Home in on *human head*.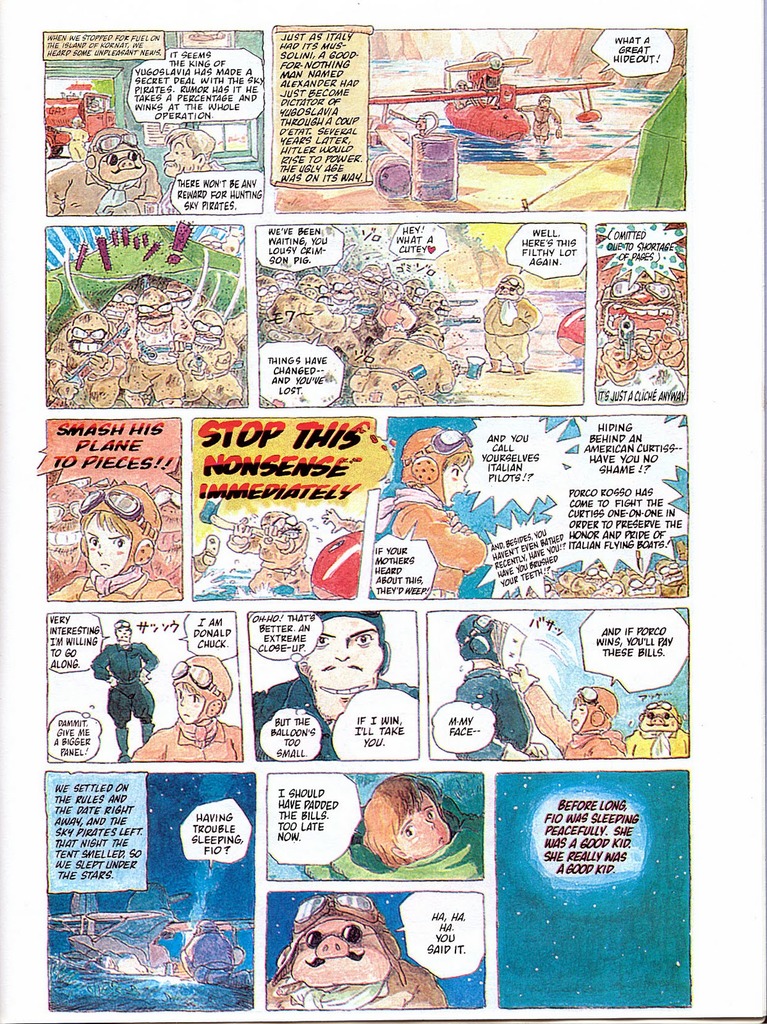
Homed in at (452,612,496,662).
